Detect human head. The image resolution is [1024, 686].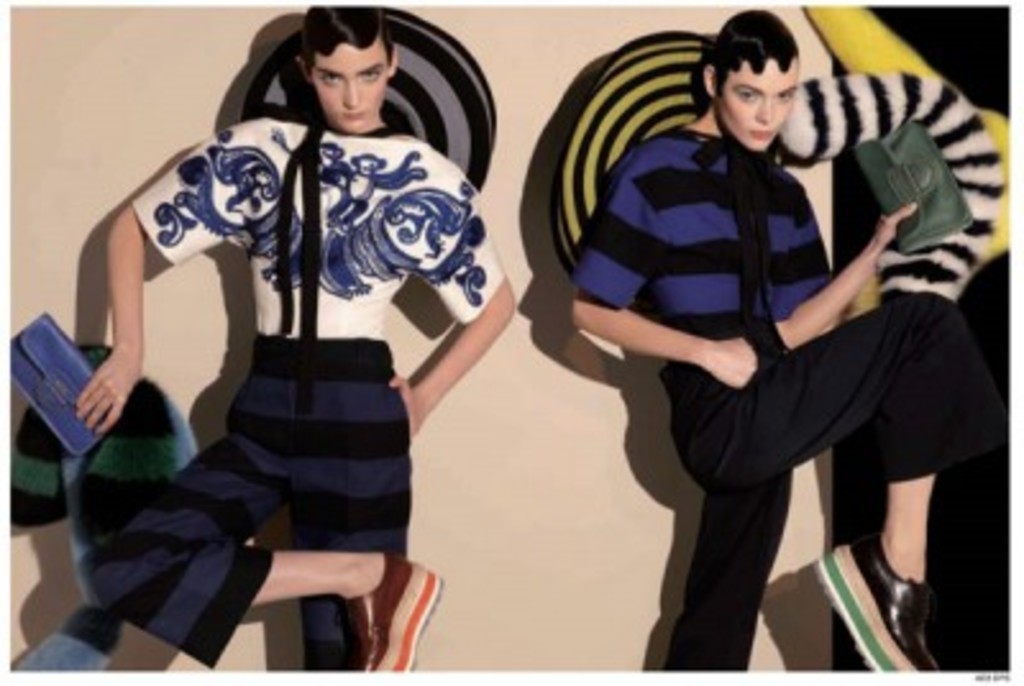
x1=704 y1=10 x2=817 y2=143.
